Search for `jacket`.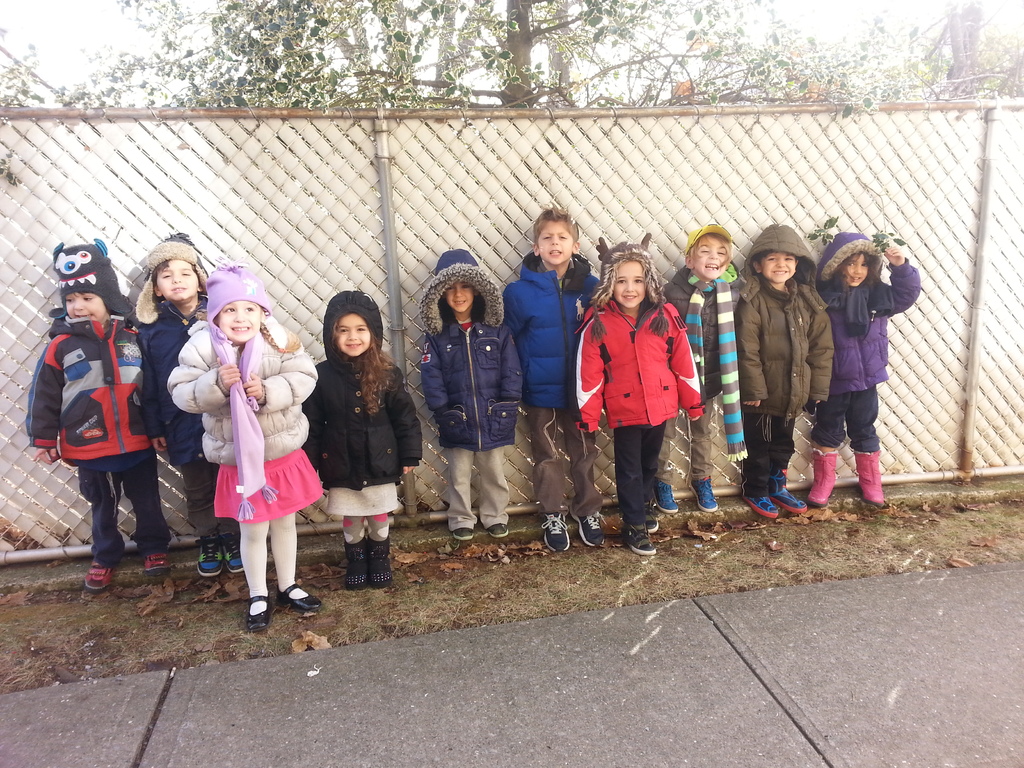
Found at 296 289 429 495.
